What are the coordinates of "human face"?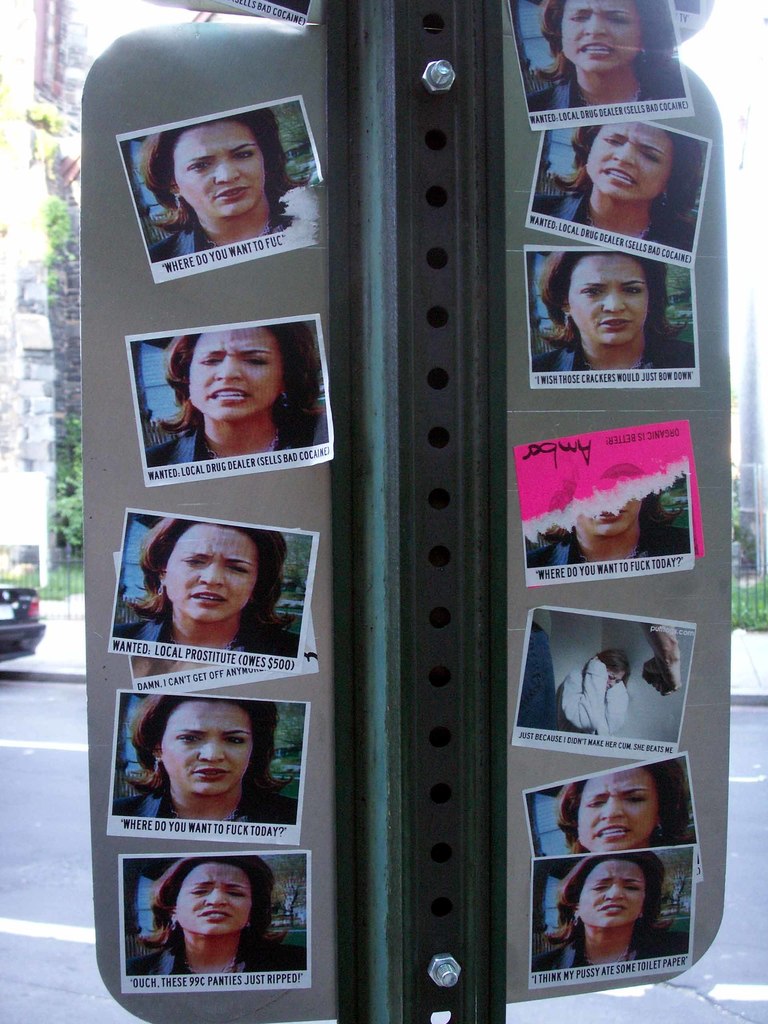
pyautogui.locateOnScreen(578, 855, 637, 932).
